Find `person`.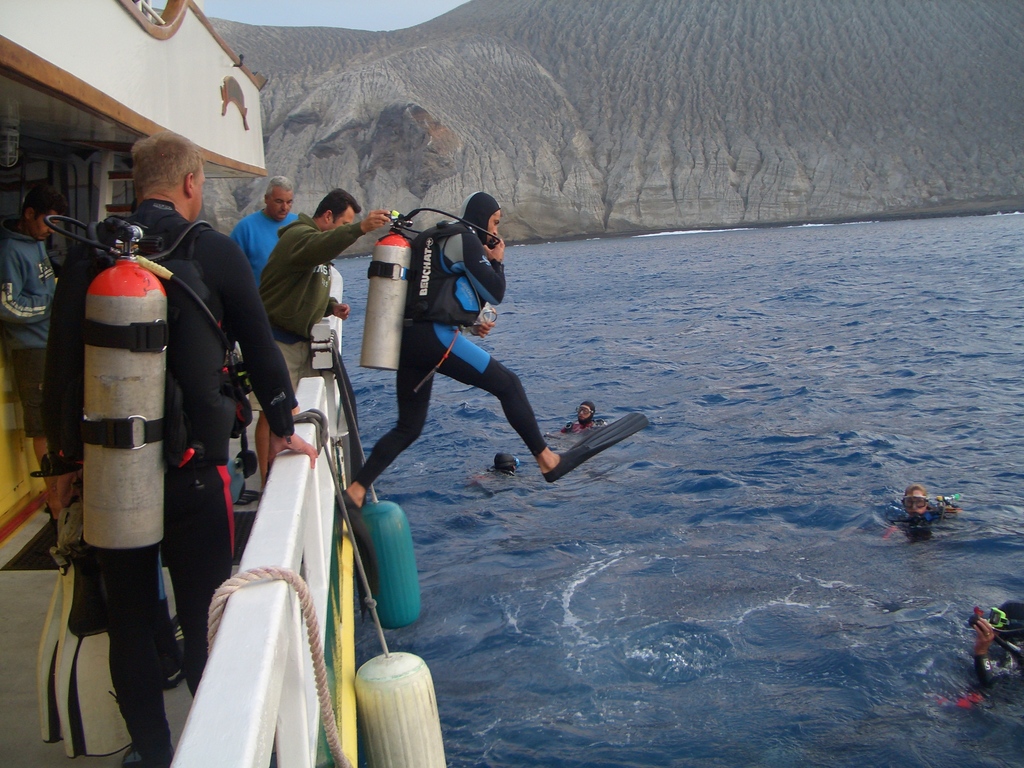
select_region(226, 173, 303, 288).
